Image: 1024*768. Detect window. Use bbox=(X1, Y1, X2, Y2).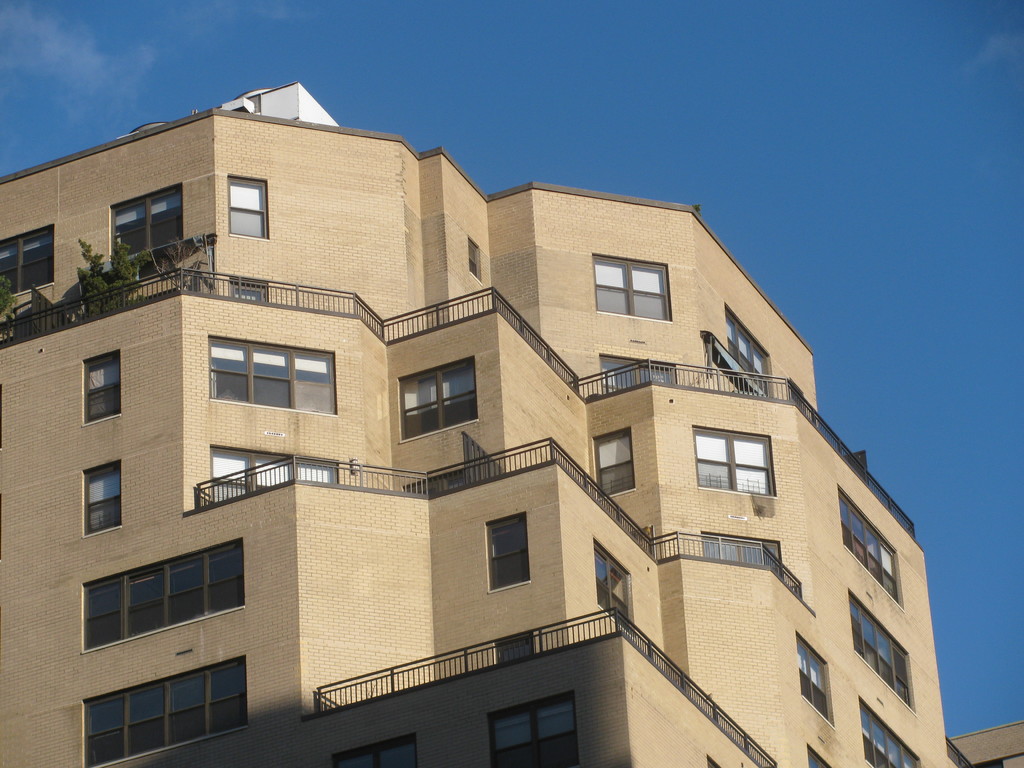
bbox=(84, 463, 123, 537).
